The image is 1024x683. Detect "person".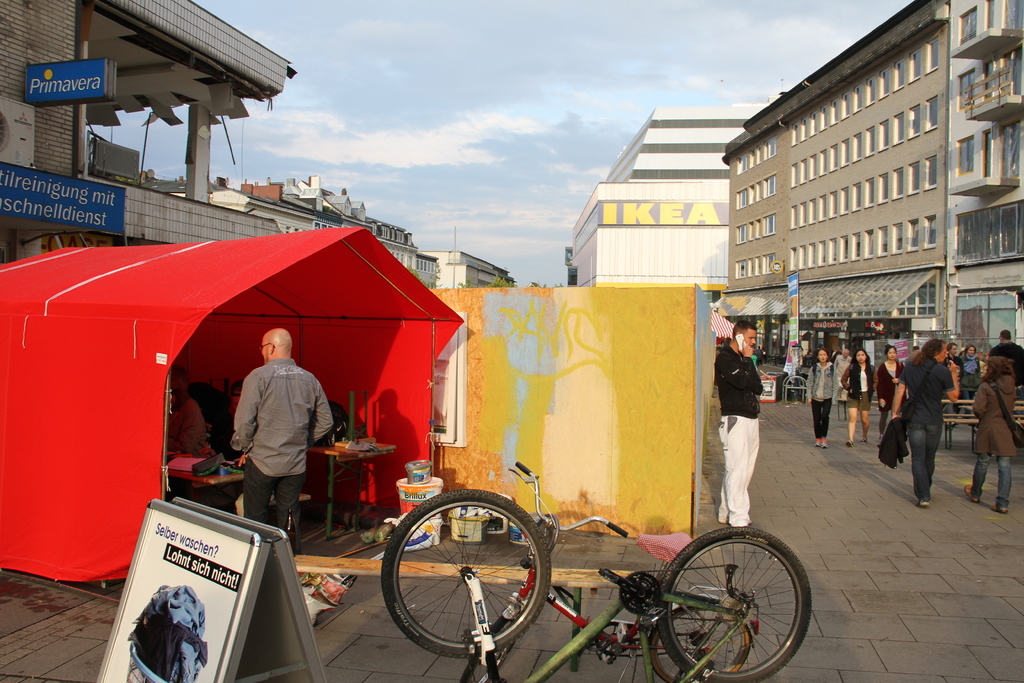
Detection: box(871, 340, 960, 507).
